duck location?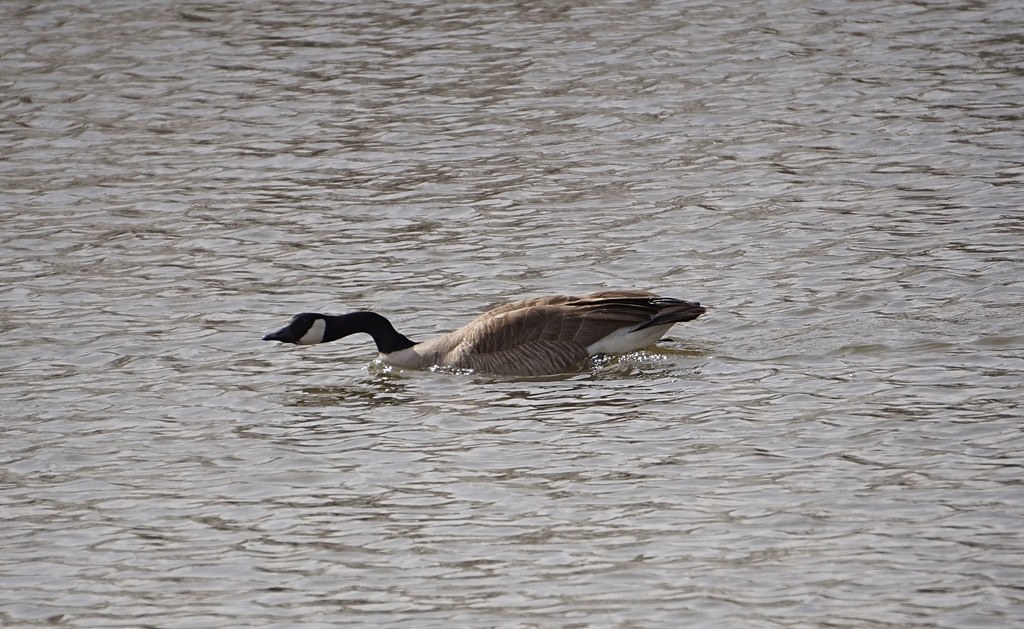
296, 271, 623, 388
